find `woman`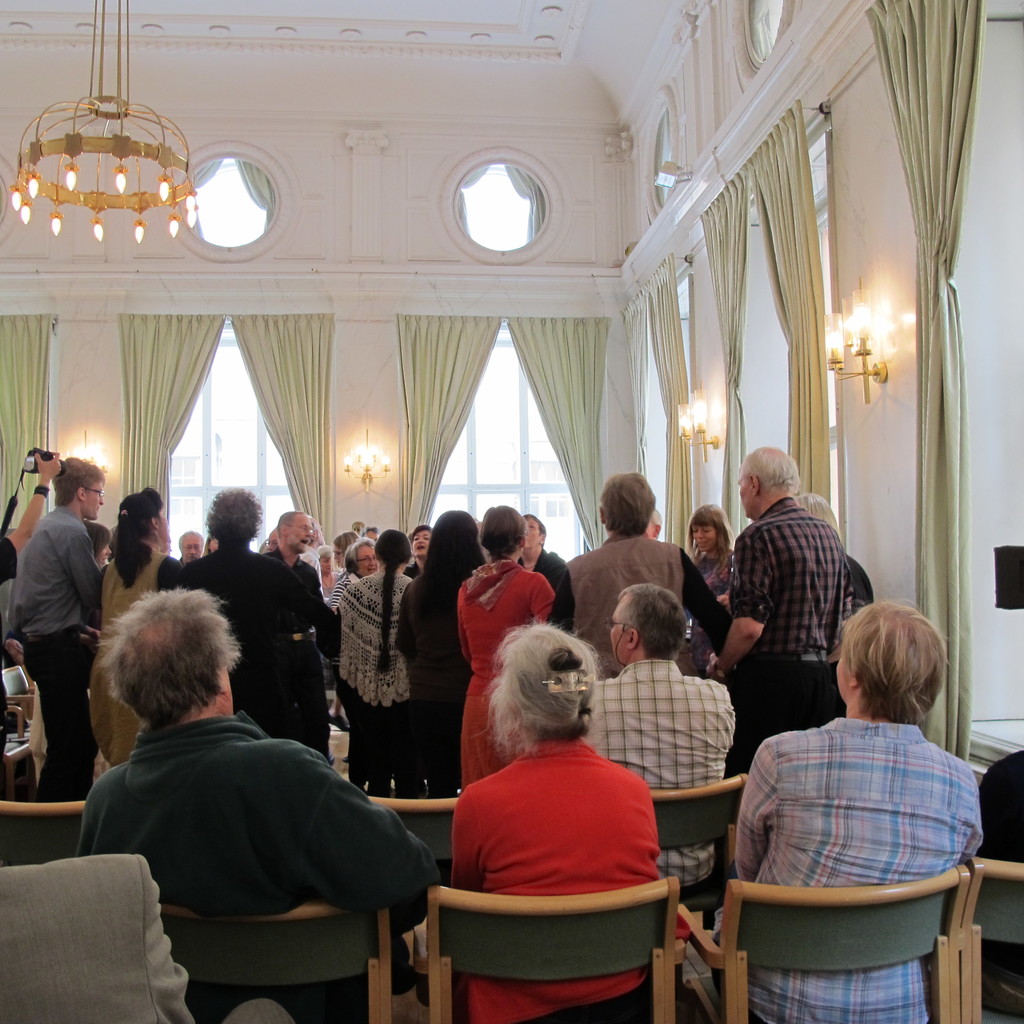
l=336, t=520, r=415, b=794
